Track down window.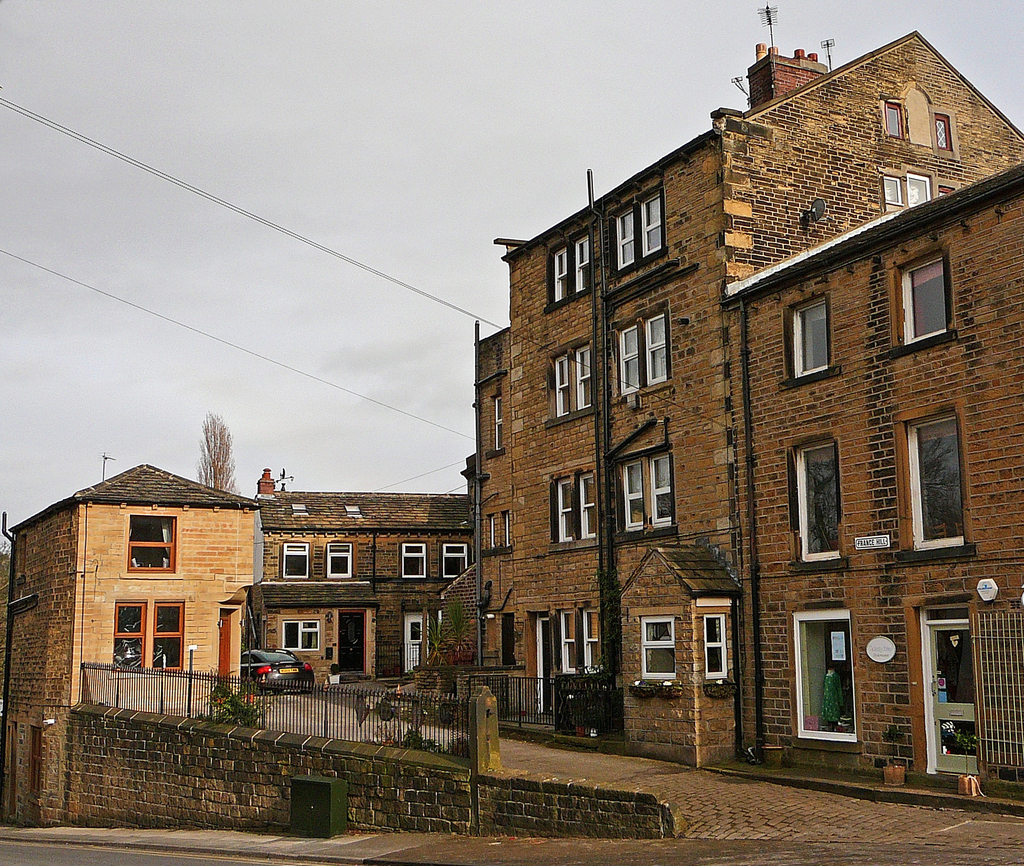
Tracked to locate(152, 593, 190, 678).
